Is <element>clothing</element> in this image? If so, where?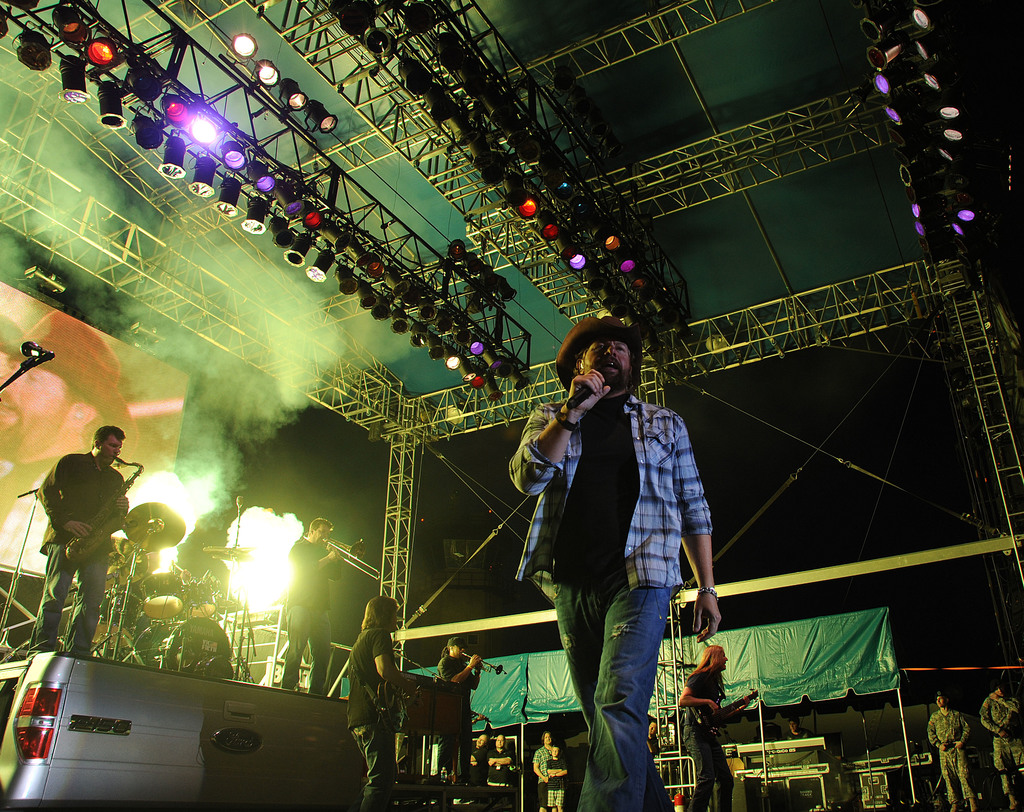
Yes, at (left=643, top=727, right=662, bottom=763).
